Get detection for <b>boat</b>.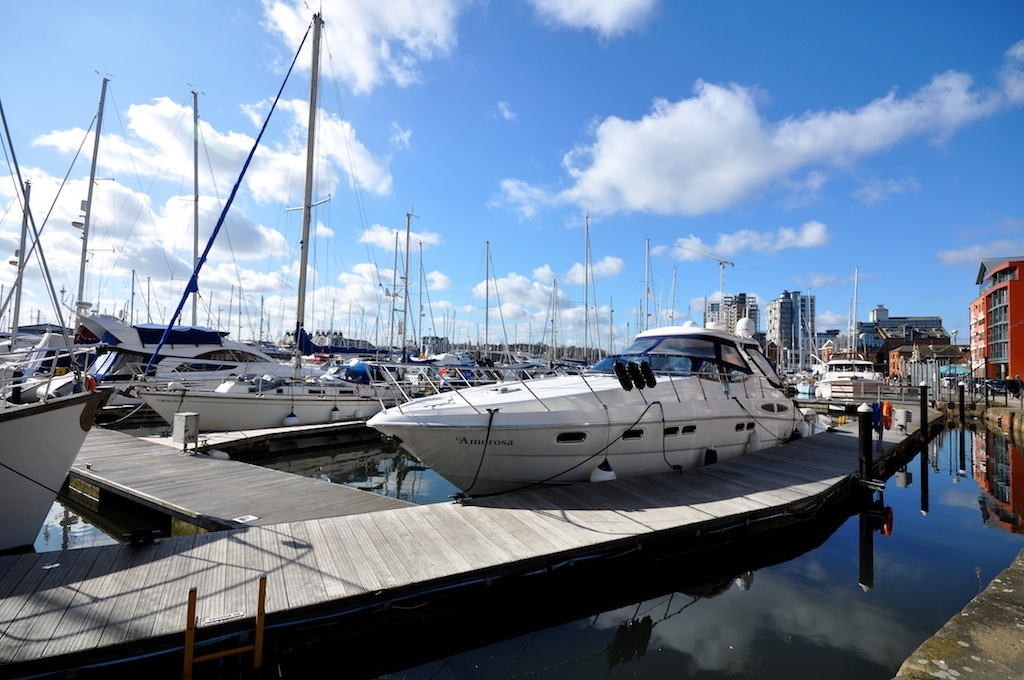
Detection: region(82, 96, 280, 421).
